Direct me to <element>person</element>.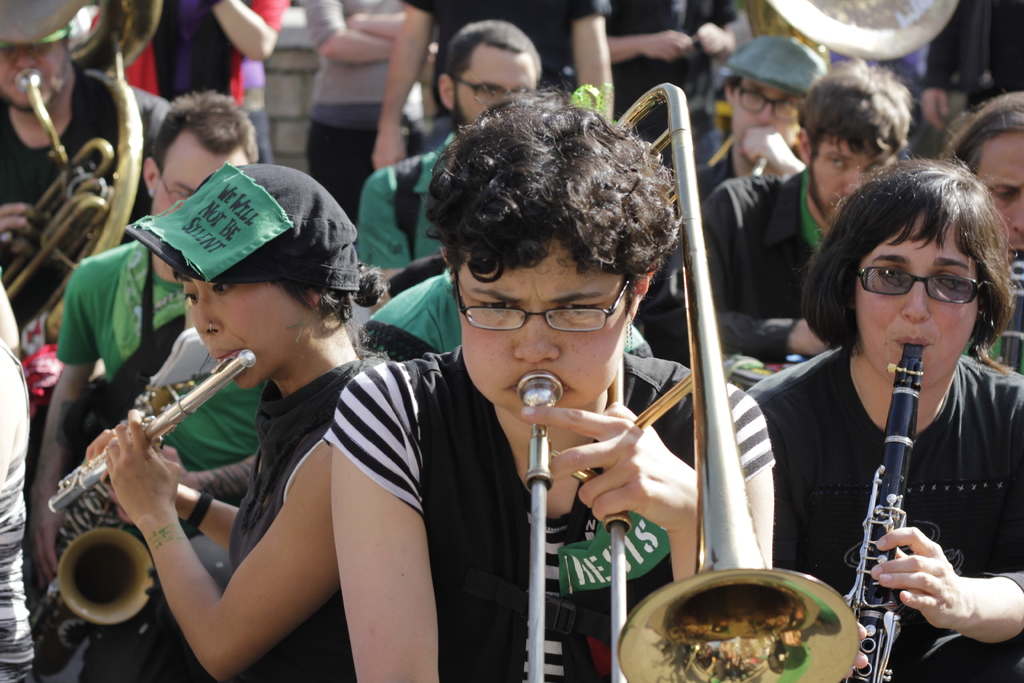
Direction: bbox(942, 89, 1023, 377).
